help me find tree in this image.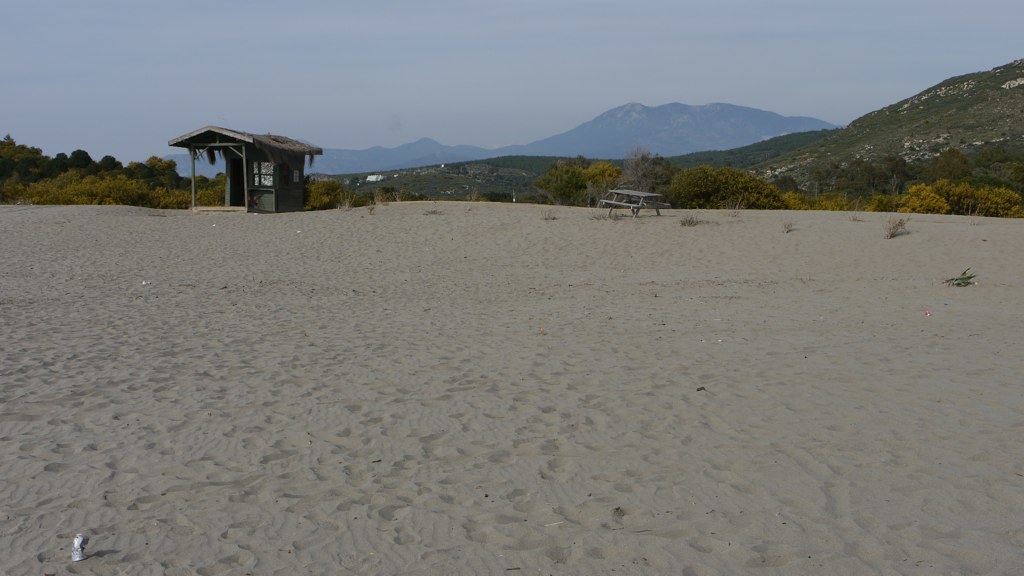
Found it: select_region(895, 179, 950, 212).
